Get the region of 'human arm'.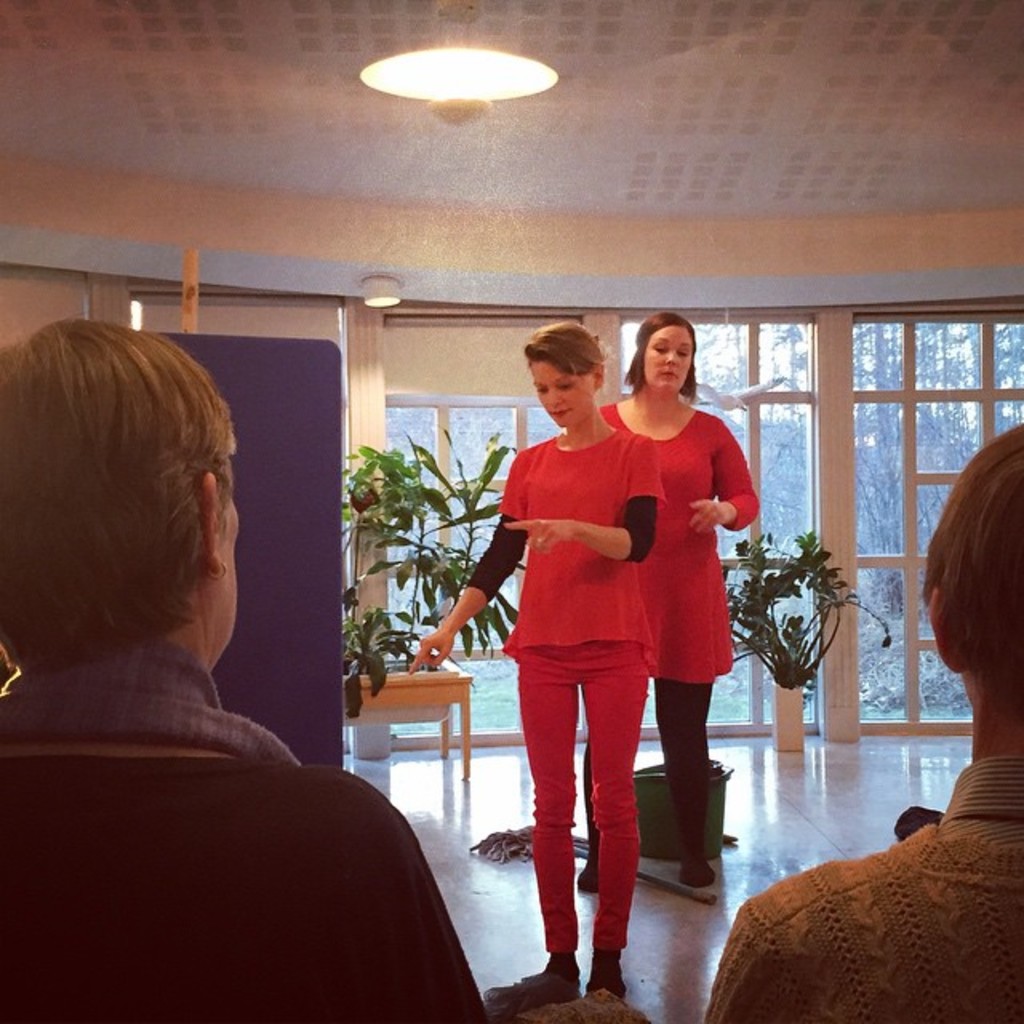
box(403, 443, 531, 677).
